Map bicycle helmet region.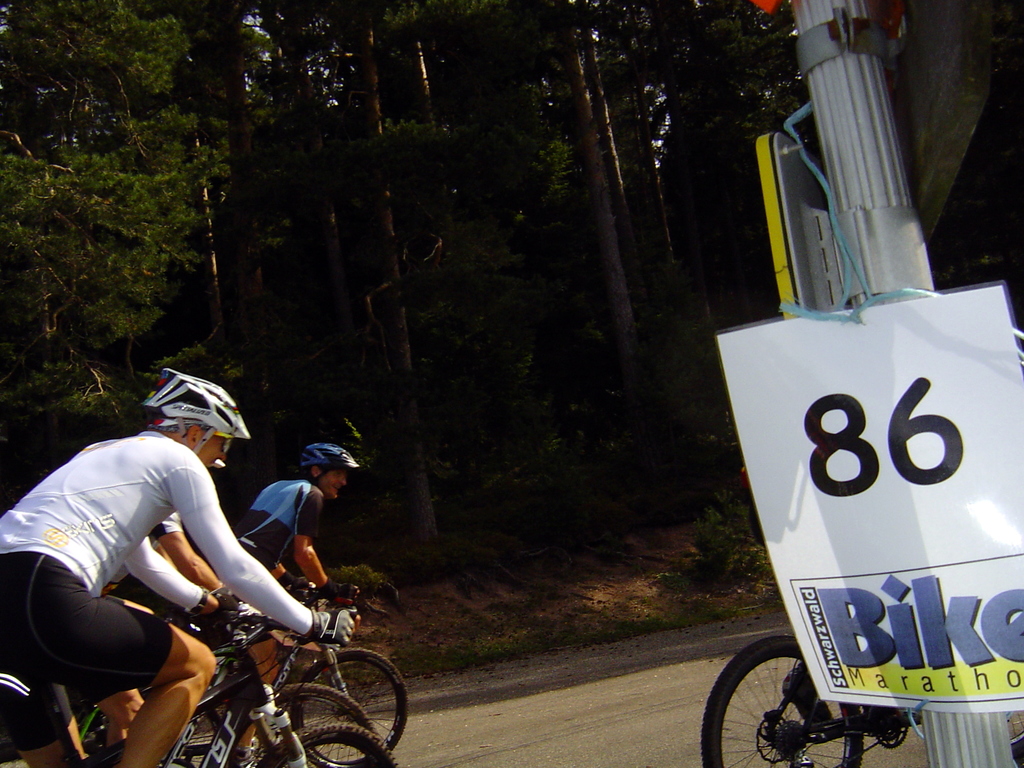
Mapped to bbox=(291, 441, 355, 484).
